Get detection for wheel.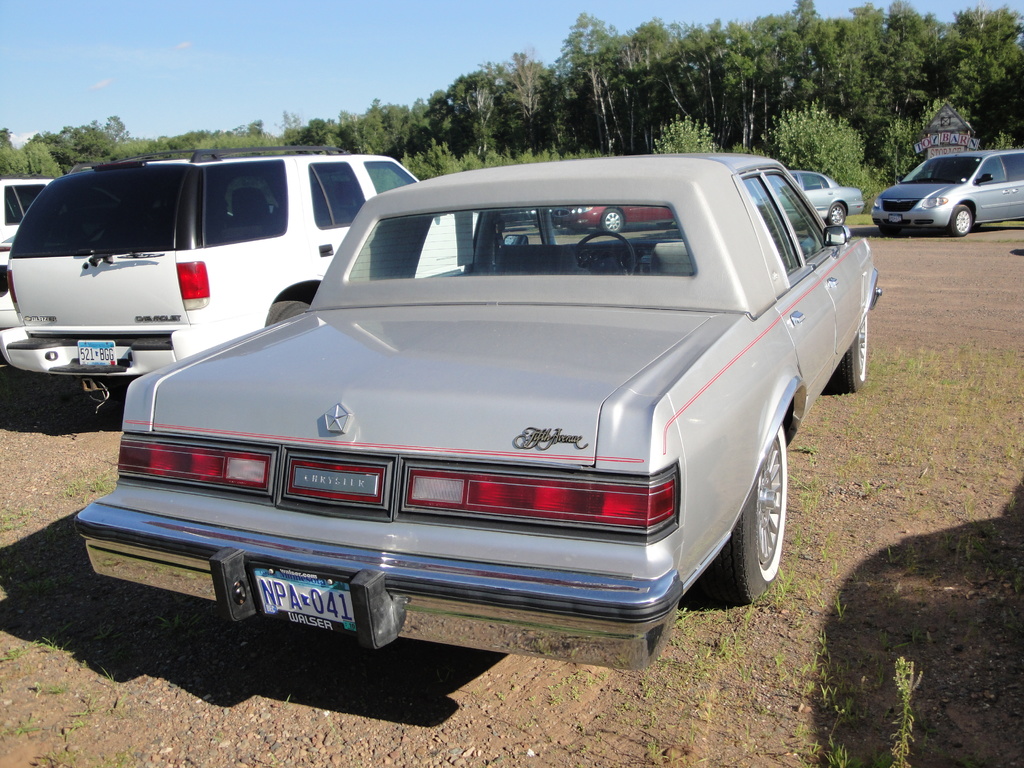
Detection: 697/424/788/617.
